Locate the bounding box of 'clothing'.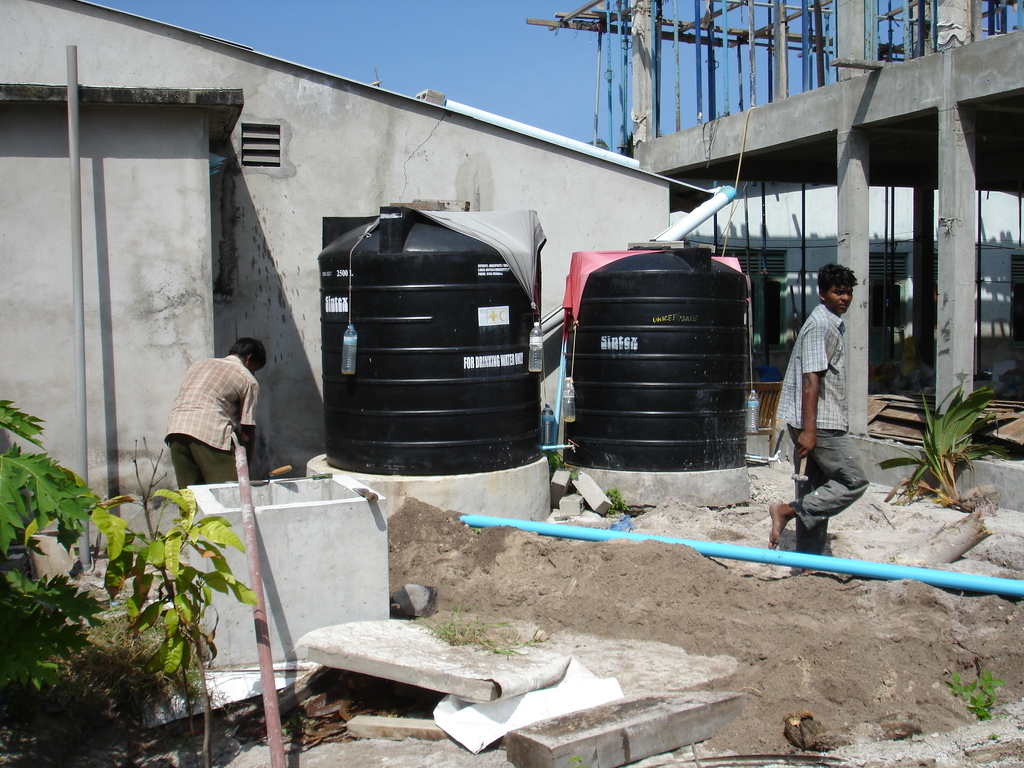
Bounding box: locate(149, 345, 260, 507).
